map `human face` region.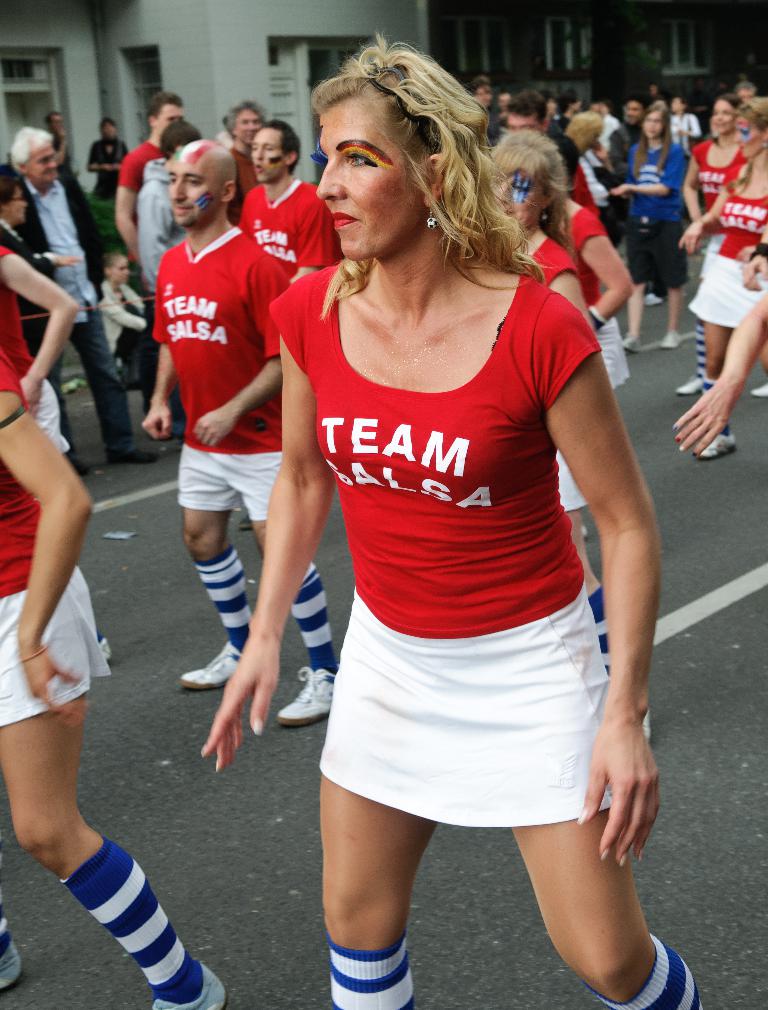
Mapped to <bbox>739, 116, 767, 158</bbox>.
